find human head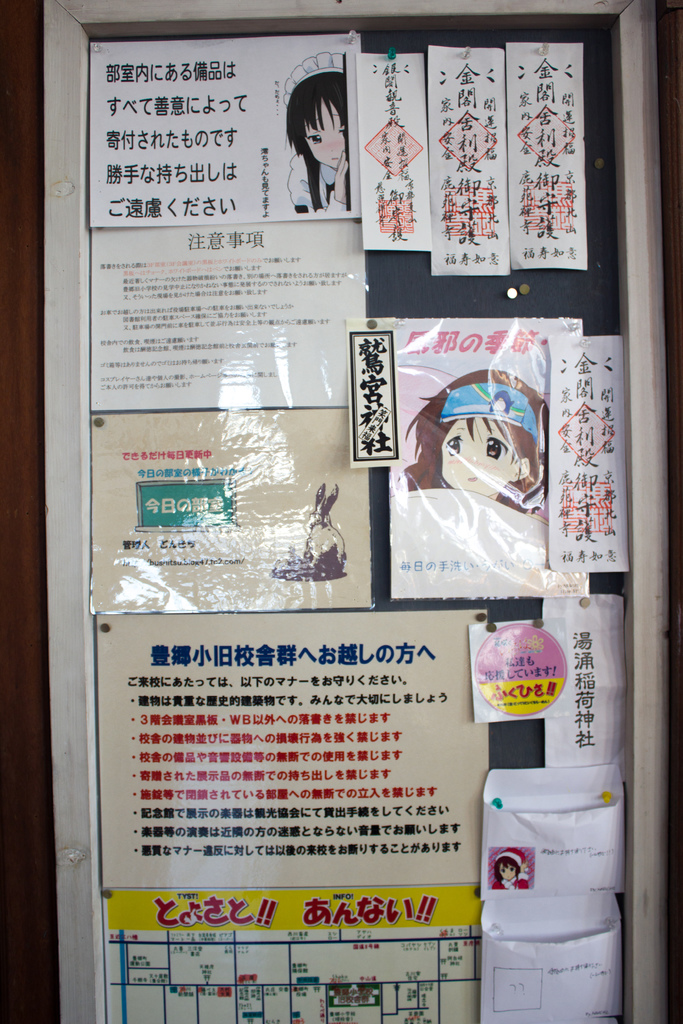
BBox(496, 858, 520, 883)
